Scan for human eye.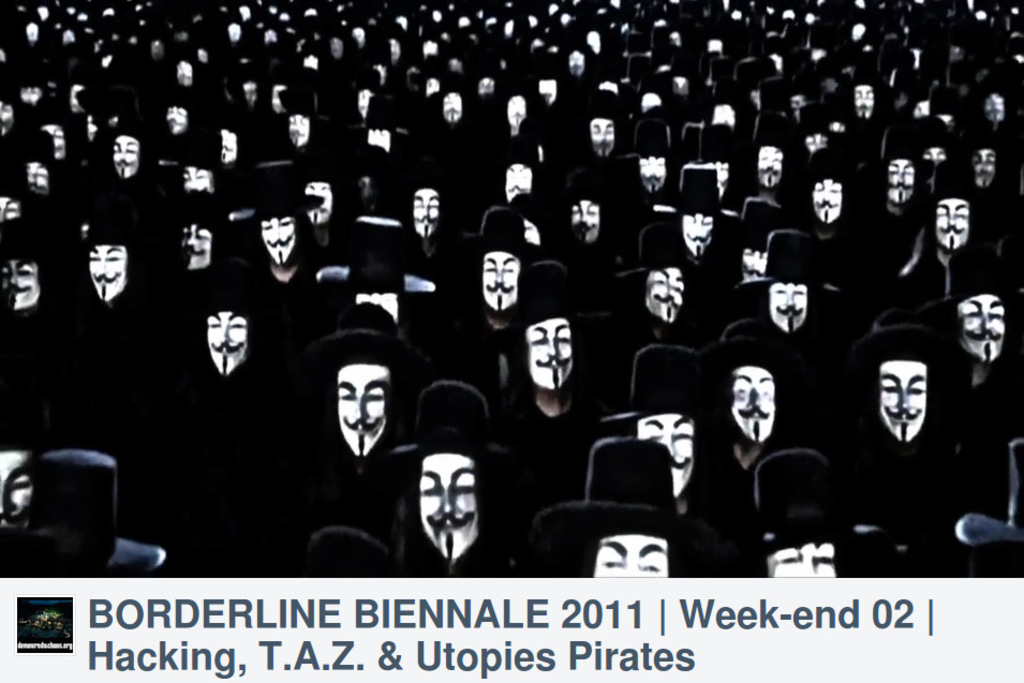
Scan result: box=[335, 386, 359, 403].
